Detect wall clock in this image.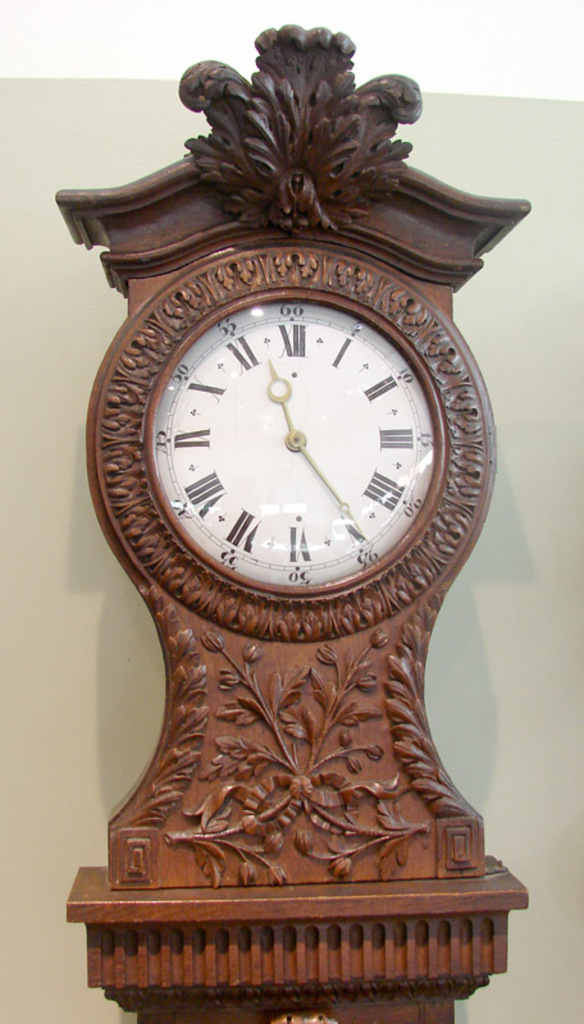
Detection: bbox(88, 251, 491, 863).
